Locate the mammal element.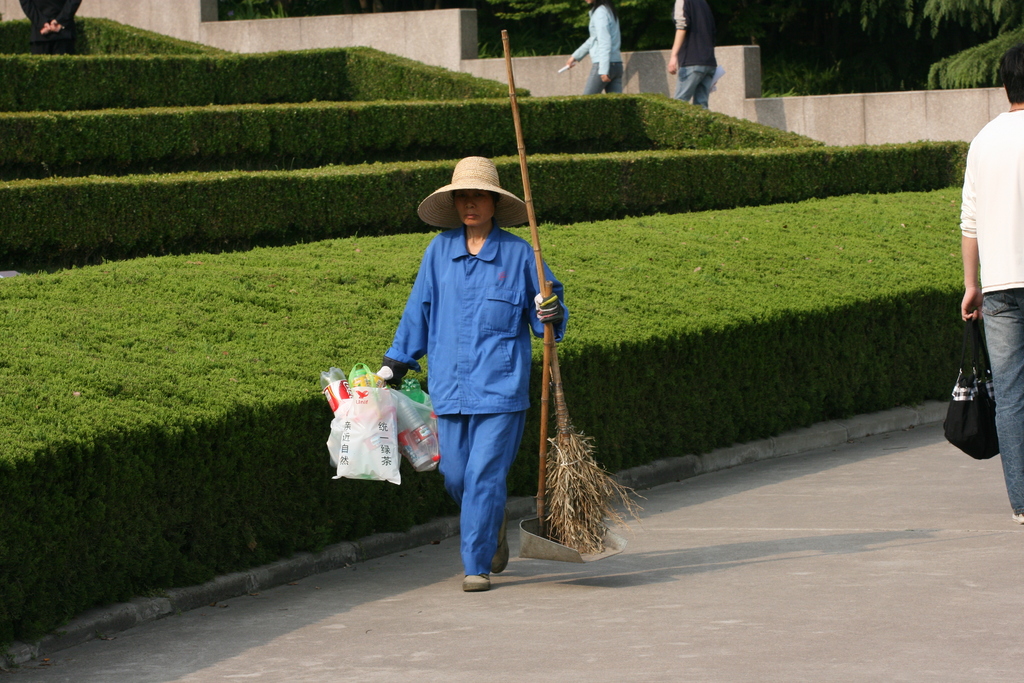
Element bbox: l=566, t=0, r=619, b=93.
